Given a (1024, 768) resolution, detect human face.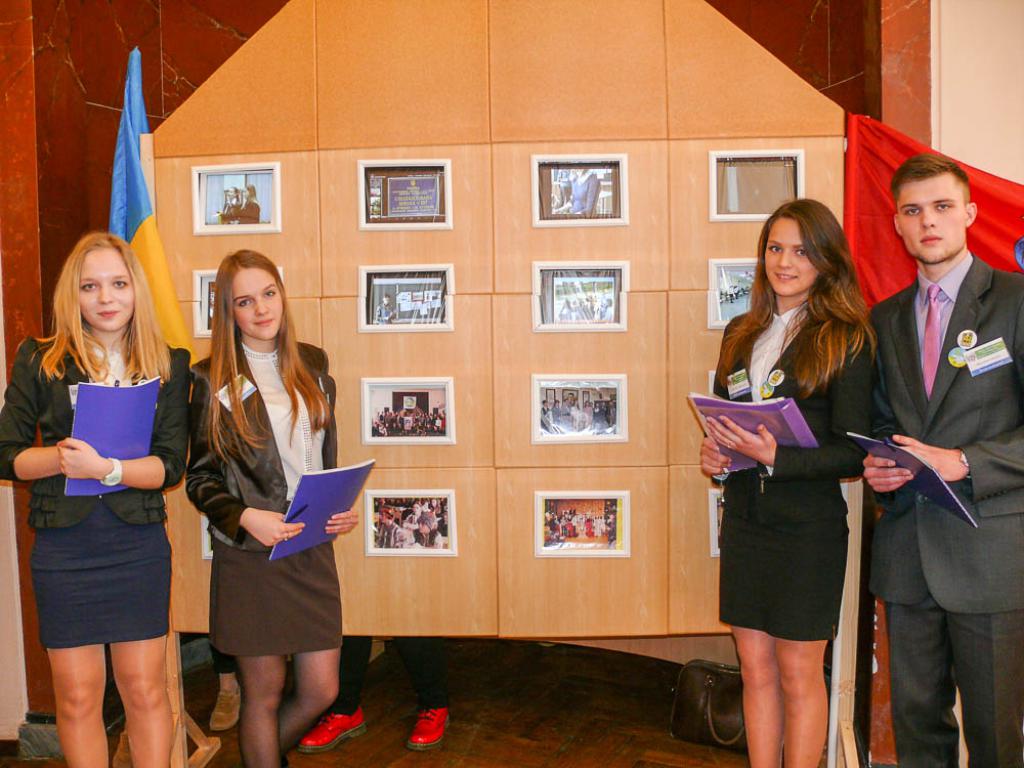
{"left": 80, "top": 246, "right": 136, "bottom": 325}.
